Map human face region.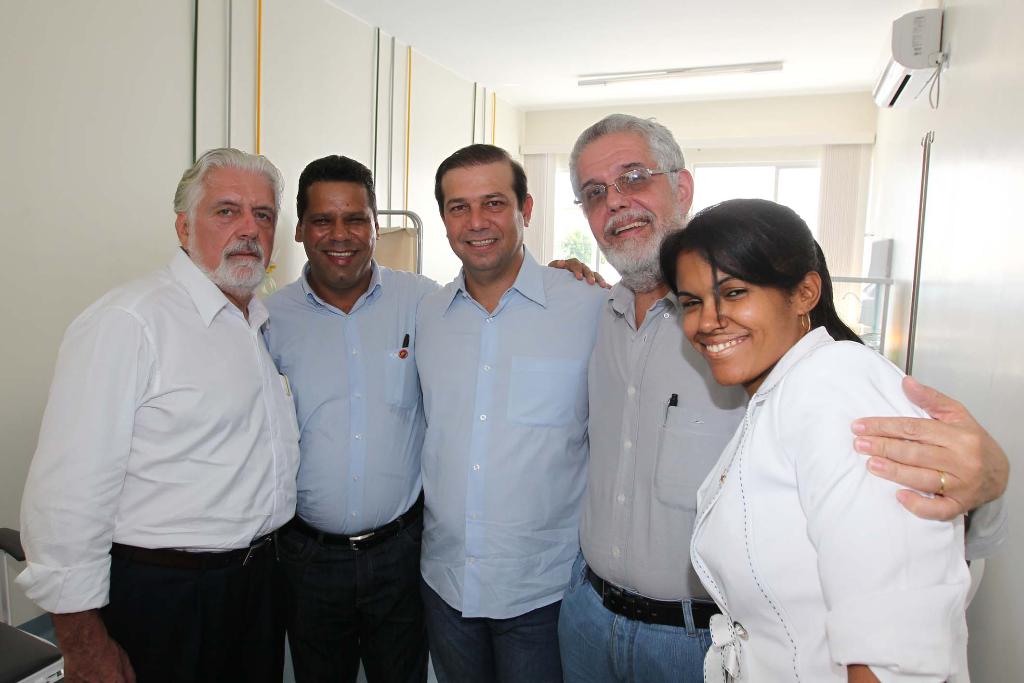
Mapped to [left=194, top=176, right=278, bottom=286].
